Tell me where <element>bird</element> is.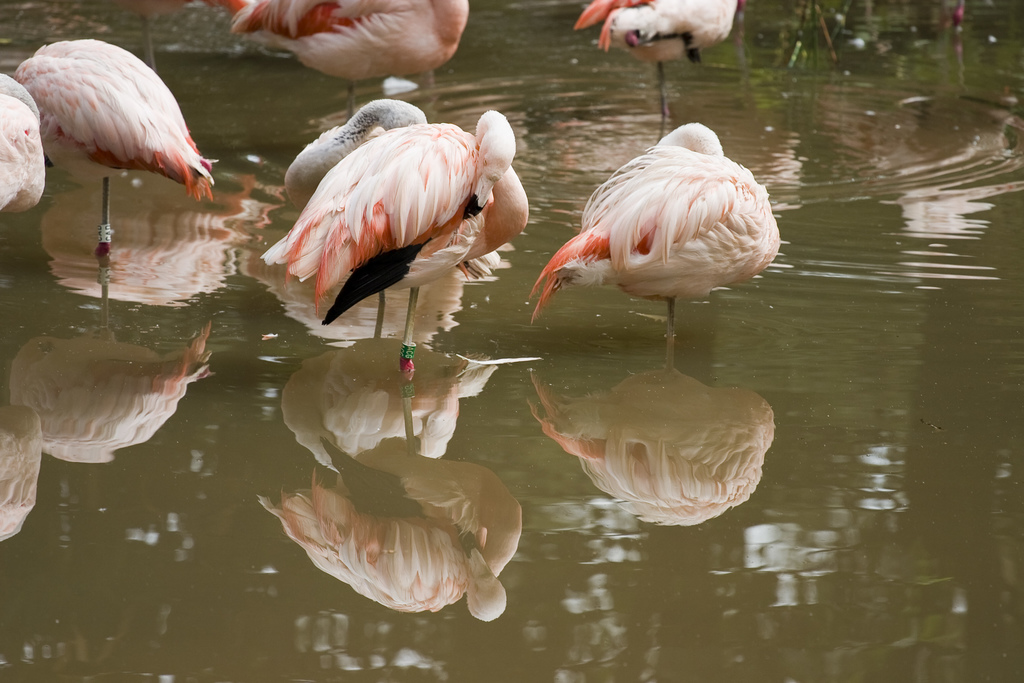
<element>bird</element> is at [left=0, top=68, right=47, bottom=208].
